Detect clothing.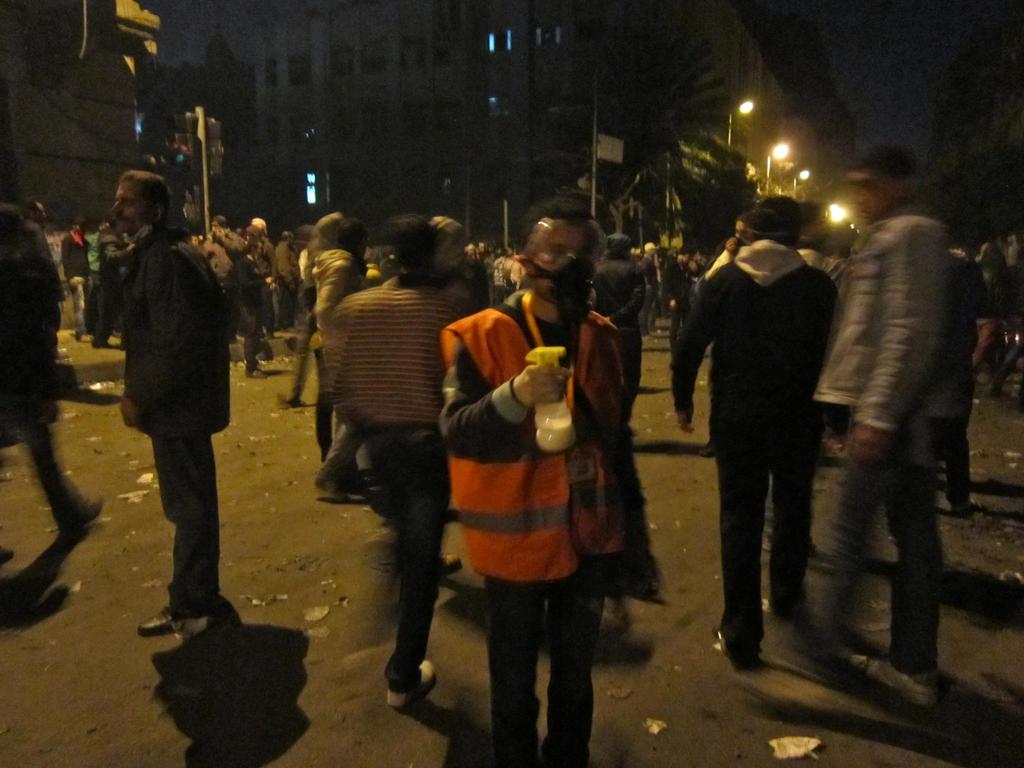
Detected at bbox=[685, 188, 843, 668].
